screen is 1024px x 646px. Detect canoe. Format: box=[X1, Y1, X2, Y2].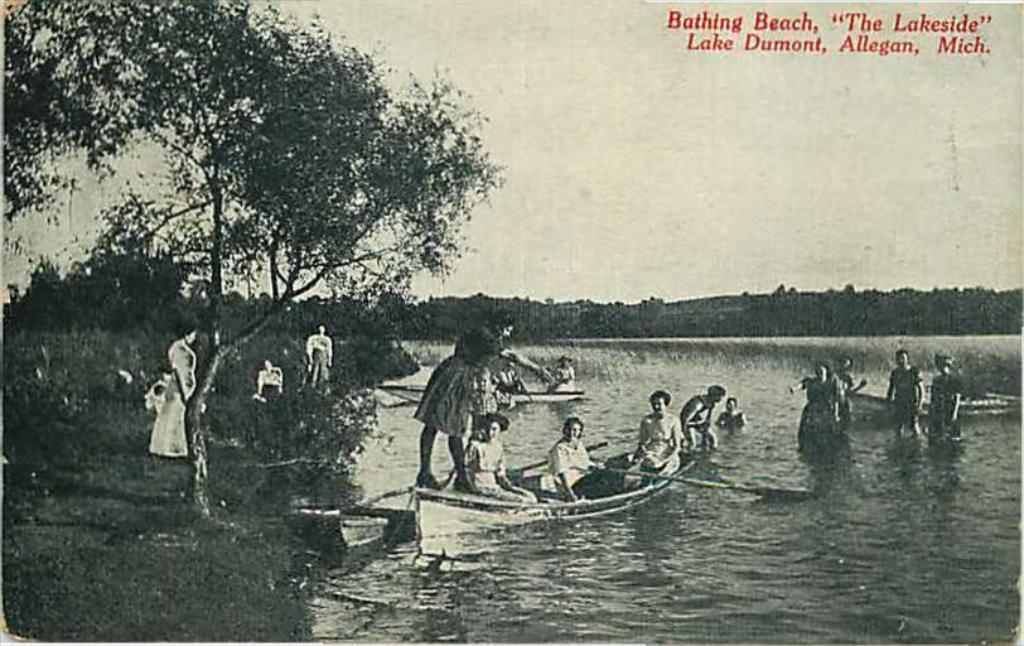
box=[416, 442, 685, 530].
